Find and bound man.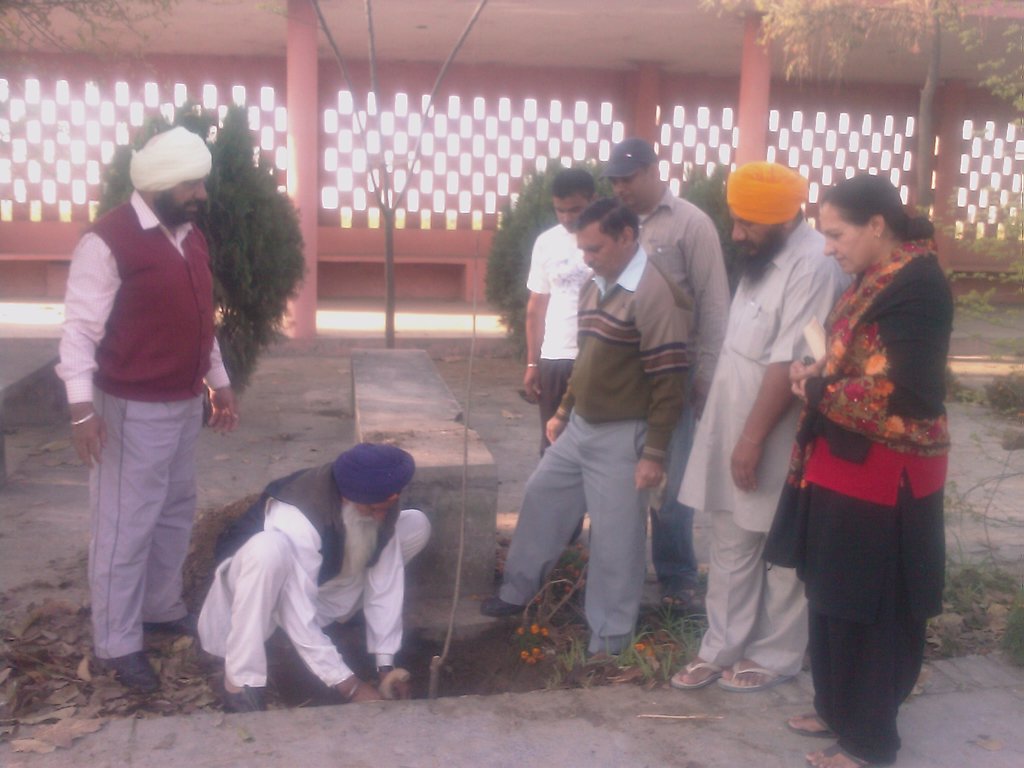
Bound: (669,157,856,695).
